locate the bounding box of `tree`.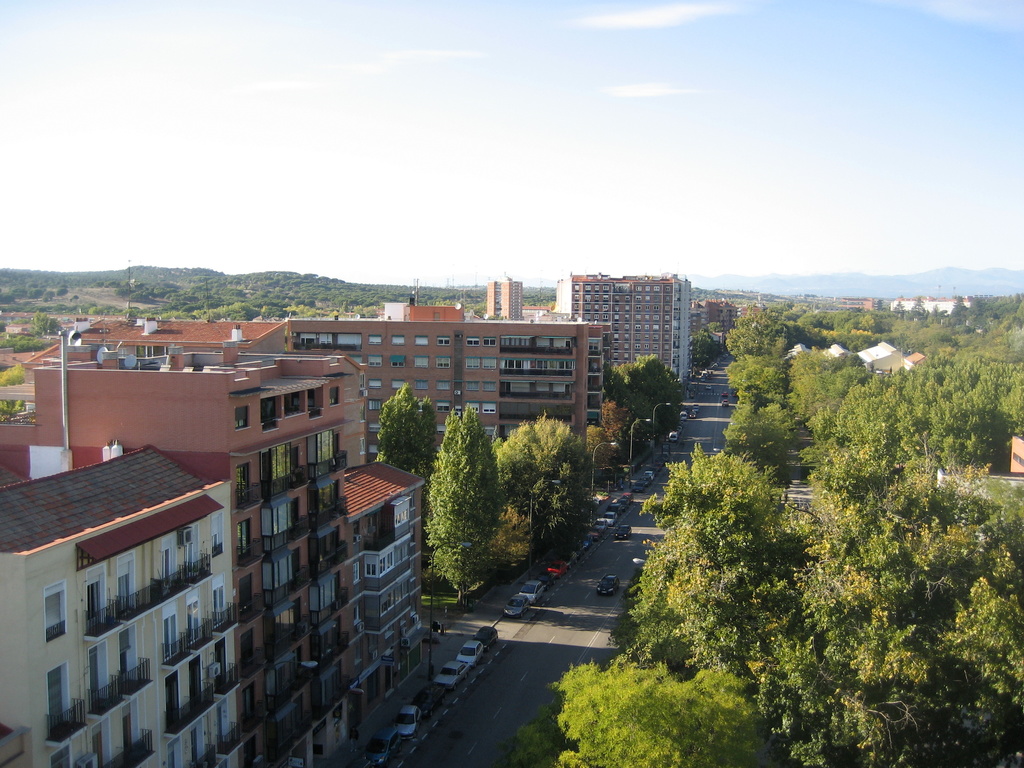
Bounding box: [584,420,620,490].
